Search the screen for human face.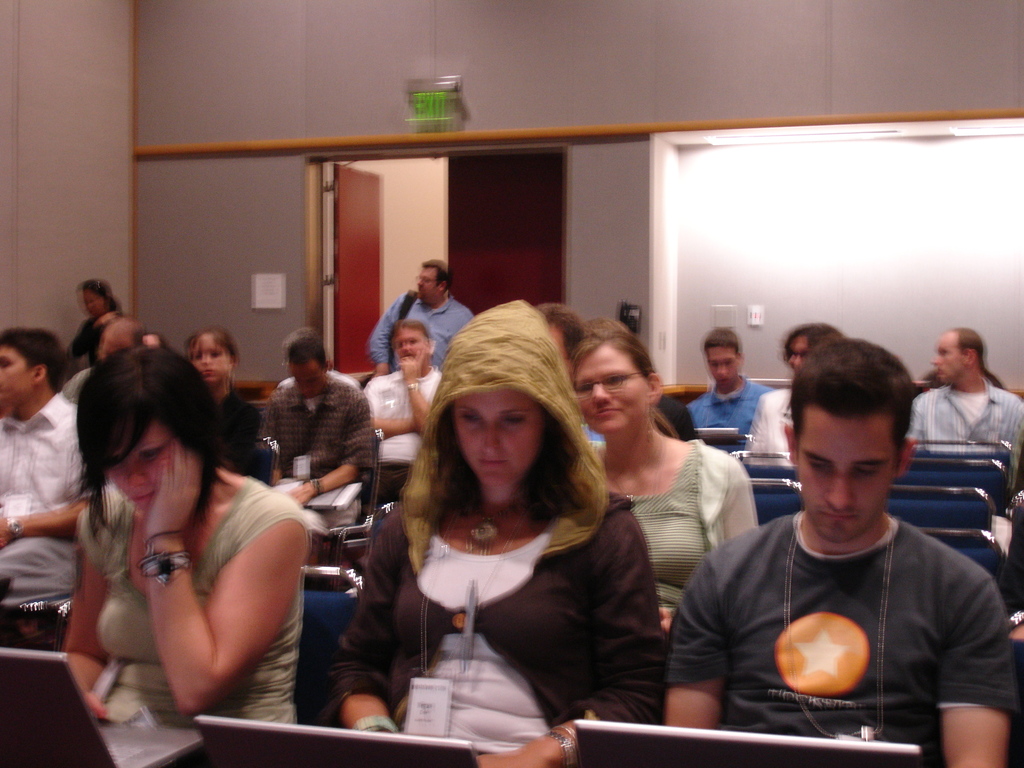
Found at <region>76, 286, 111, 318</region>.
